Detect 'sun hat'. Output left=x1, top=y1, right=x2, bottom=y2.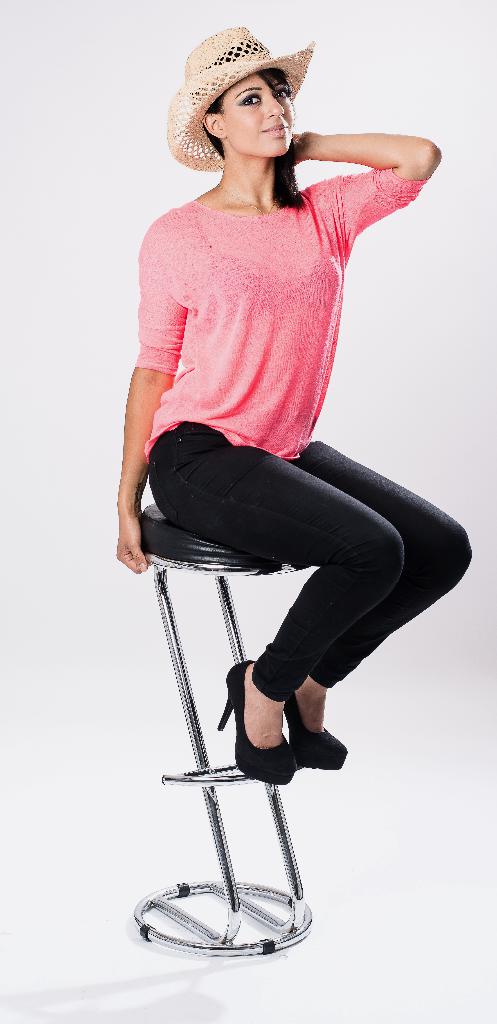
left=166, top=20, right=314, bottom=173.
